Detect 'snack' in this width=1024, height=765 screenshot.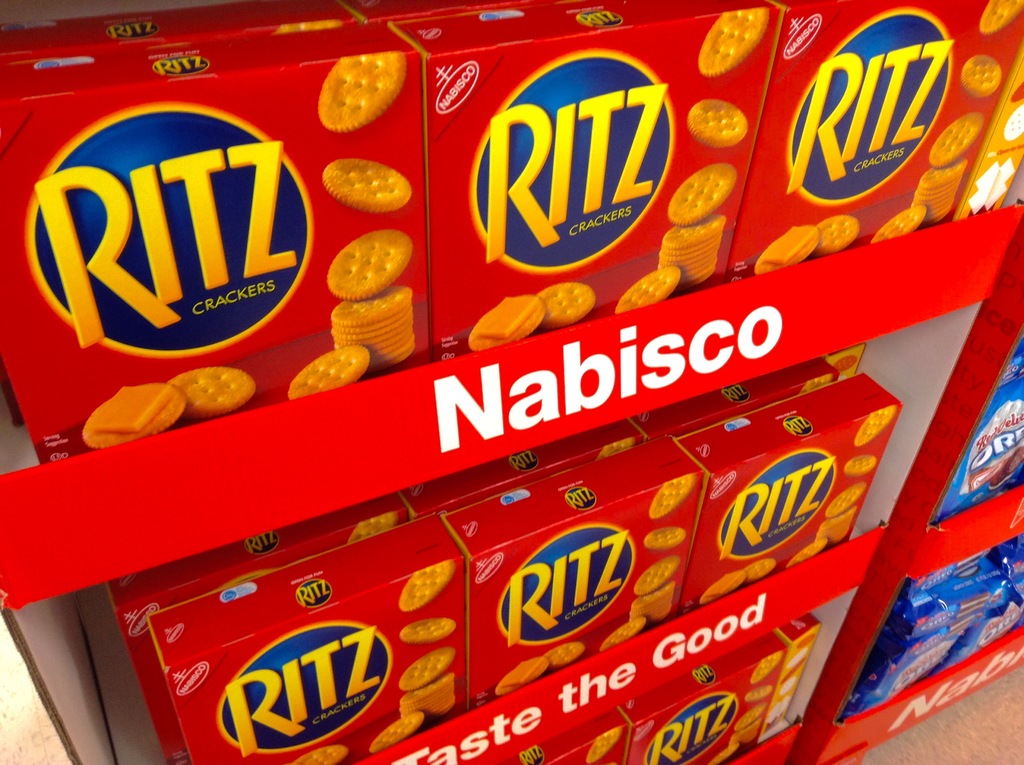
Detection: 401/620/455/641.
